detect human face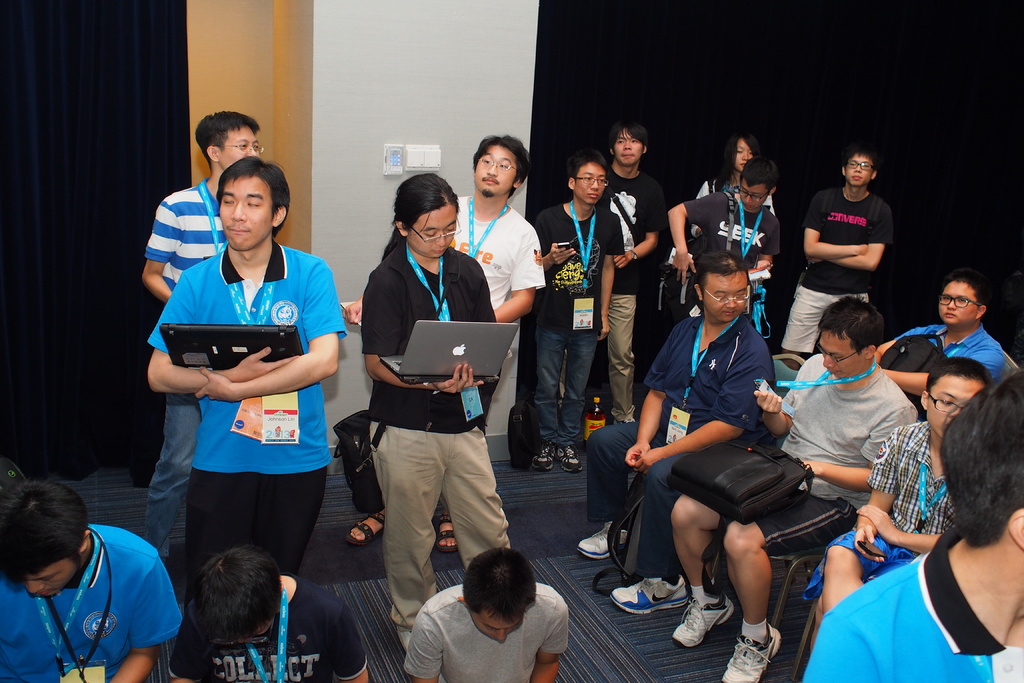
BBox(409, 204, 456, 261)
